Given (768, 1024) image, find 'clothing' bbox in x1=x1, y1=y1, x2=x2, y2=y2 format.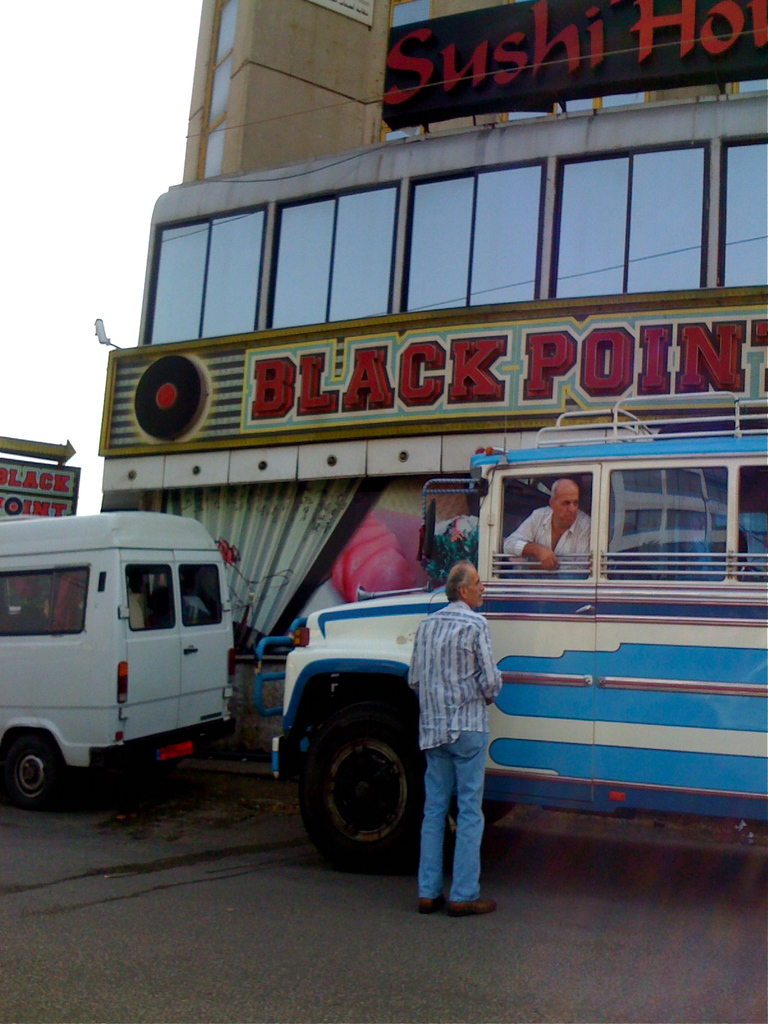
x1=499, y1=500, x2=597, y2=559.
